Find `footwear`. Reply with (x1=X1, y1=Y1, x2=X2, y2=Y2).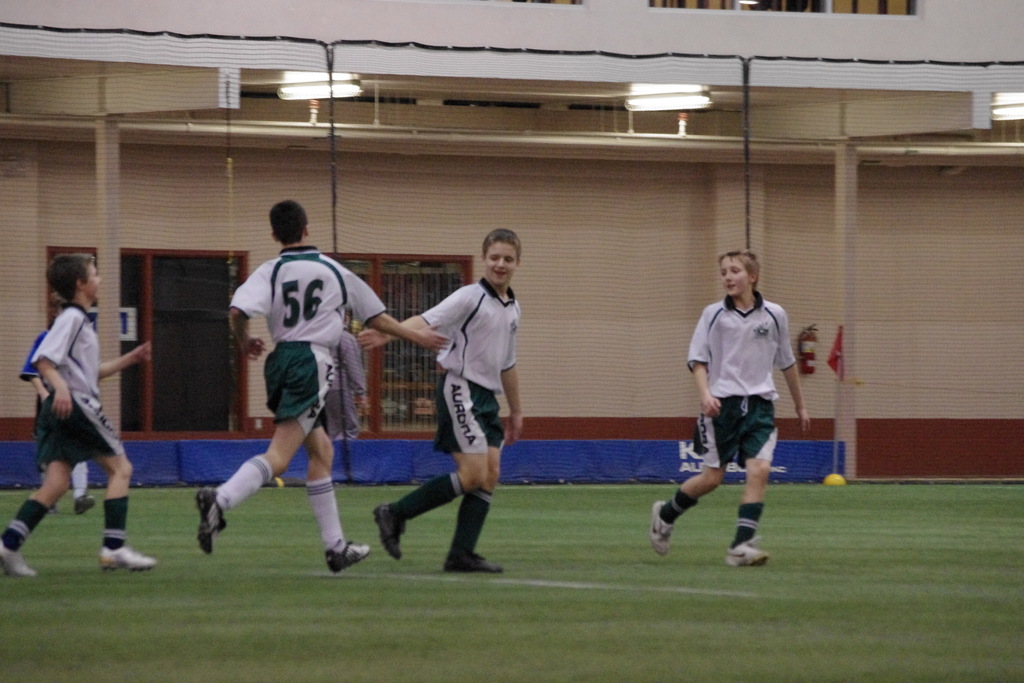
(x1=727, y1=537, x2=767, y2=572).
